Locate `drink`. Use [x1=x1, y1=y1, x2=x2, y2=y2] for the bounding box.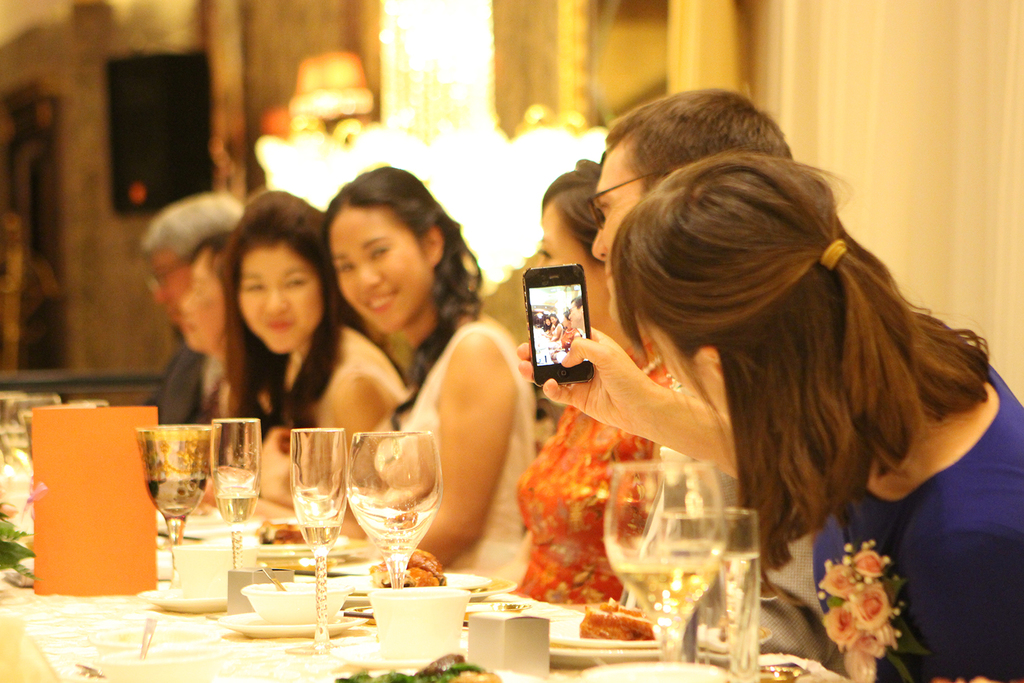
[x1=328, y1=426, x2=448, y2=590].
